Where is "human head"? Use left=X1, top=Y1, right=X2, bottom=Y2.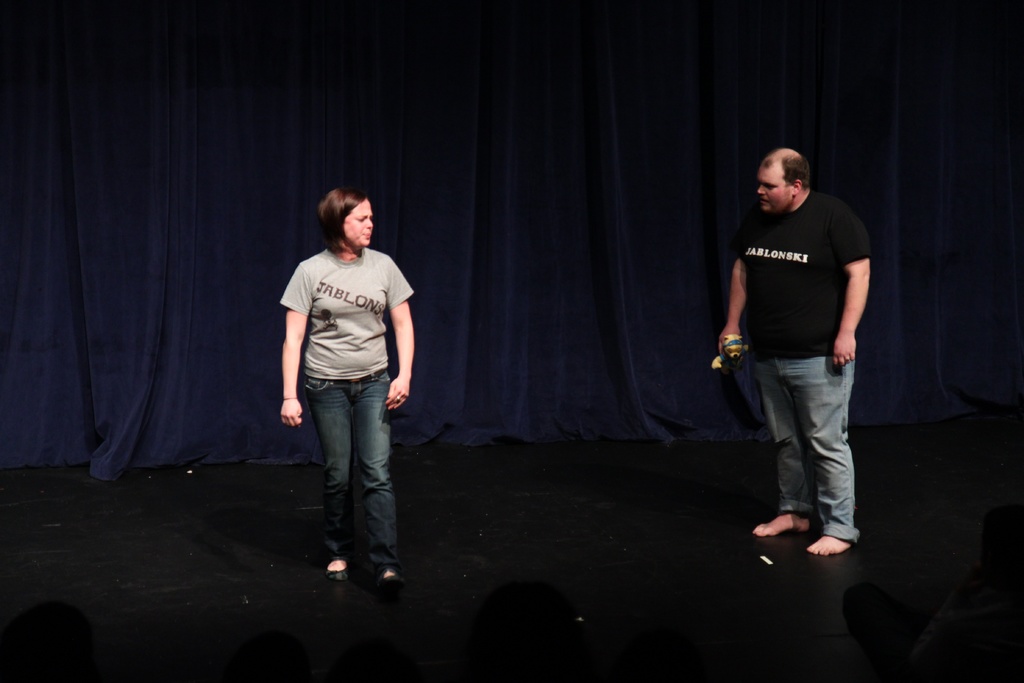
left=760, top=151, right=808, bottom=212.
